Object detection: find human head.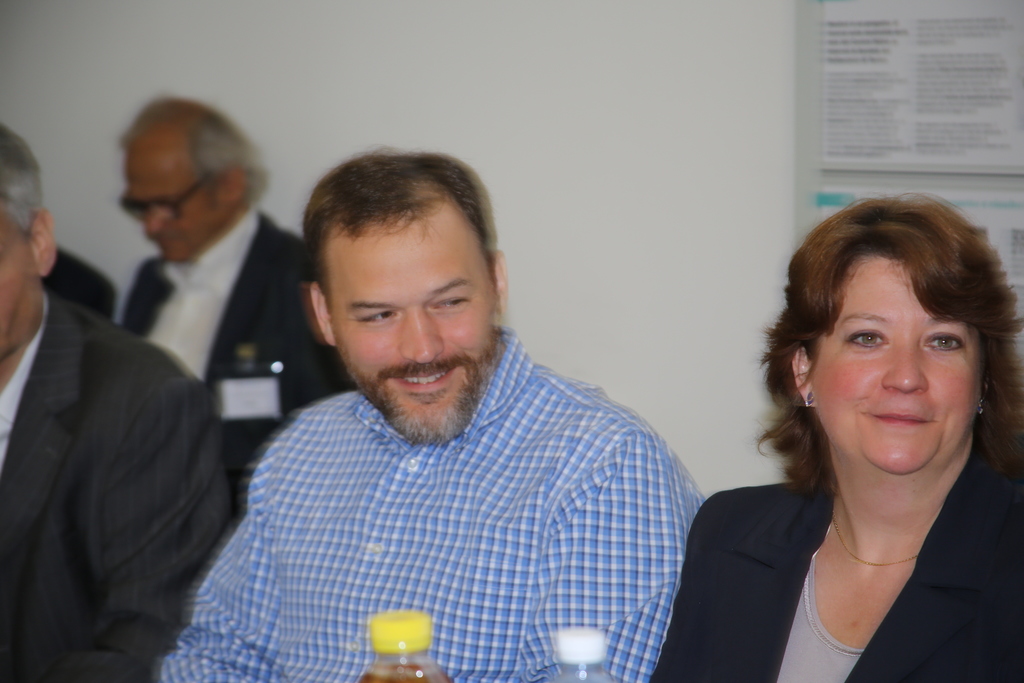
(left=0, top=126, right=52, bottom=357).
